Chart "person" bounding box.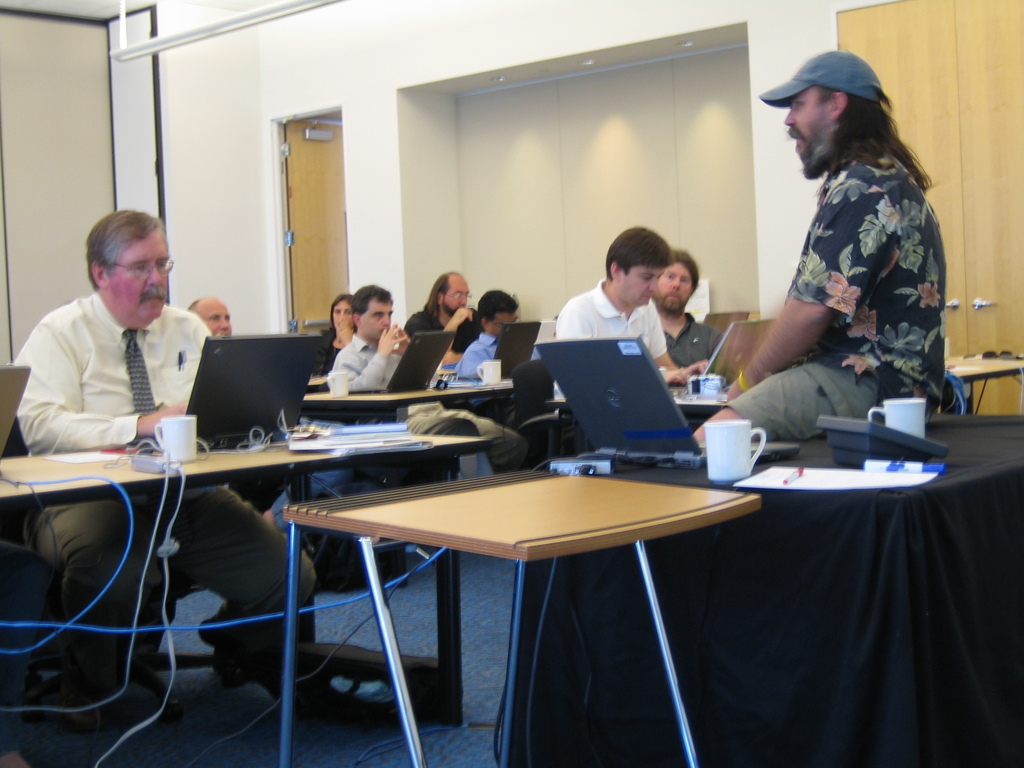
Charted: <region>331, 286, 529, 468</region>.
